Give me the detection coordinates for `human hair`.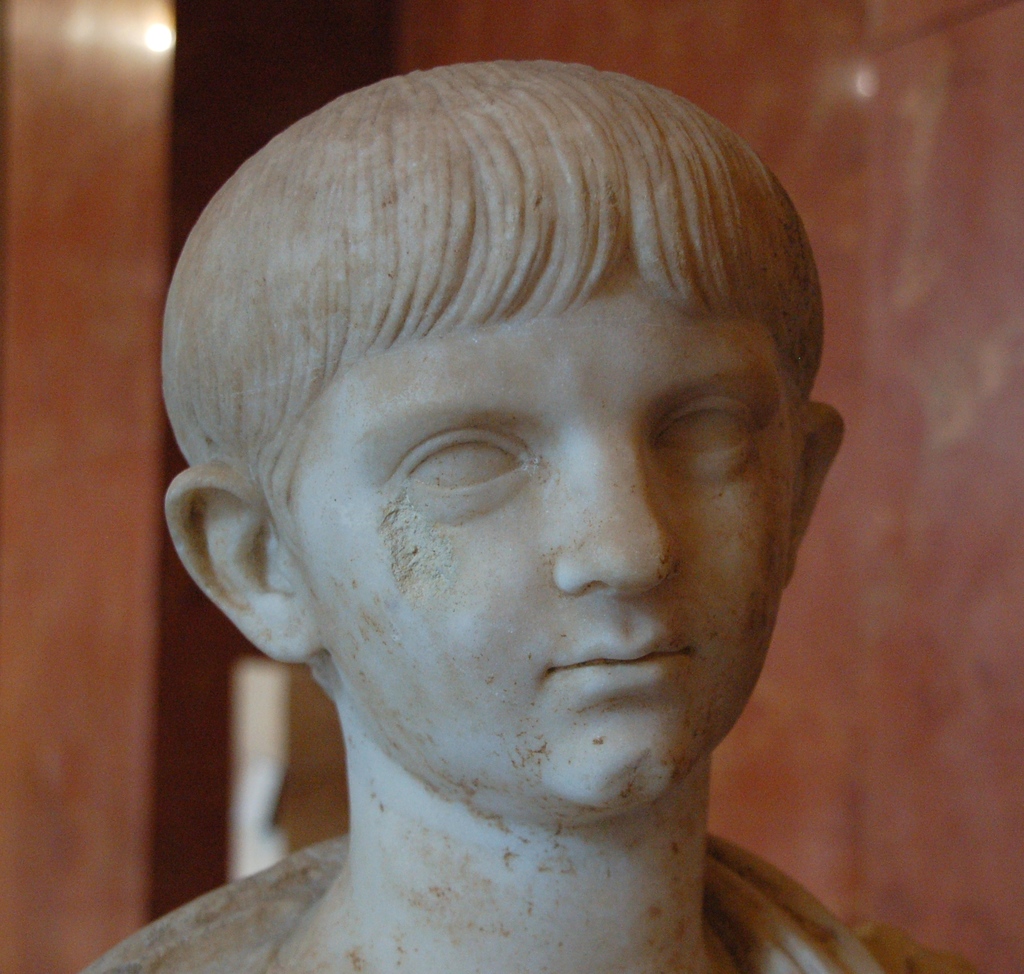
155, 51, 828, 532.
